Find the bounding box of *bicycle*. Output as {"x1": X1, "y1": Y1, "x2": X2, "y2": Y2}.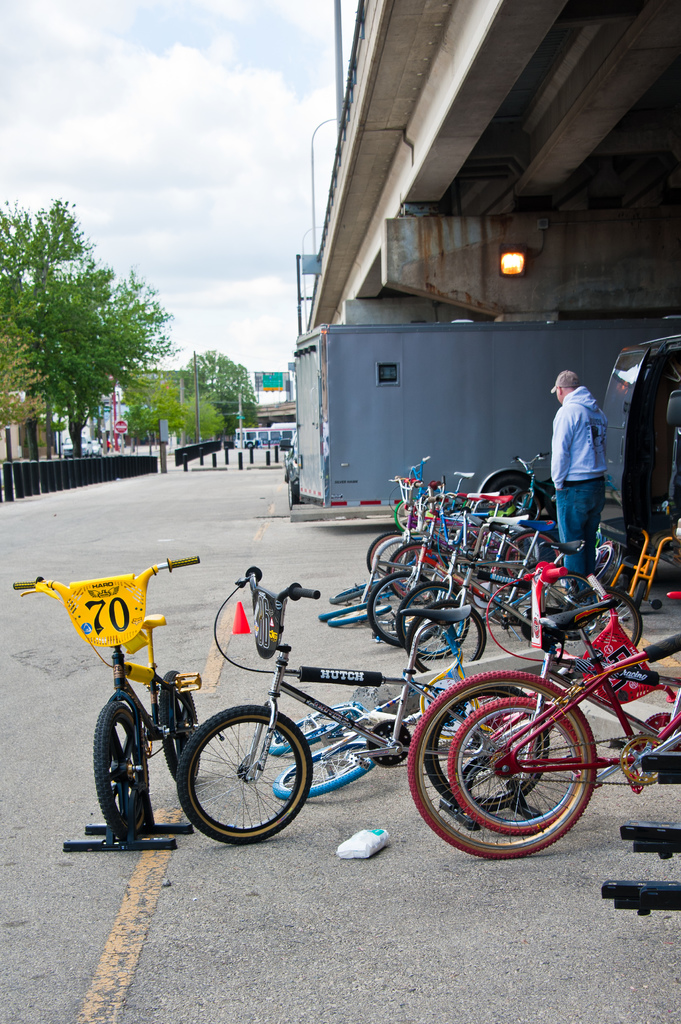
{"x1": 403, "y1": 600, "x2": 639, "y2": 676}.
